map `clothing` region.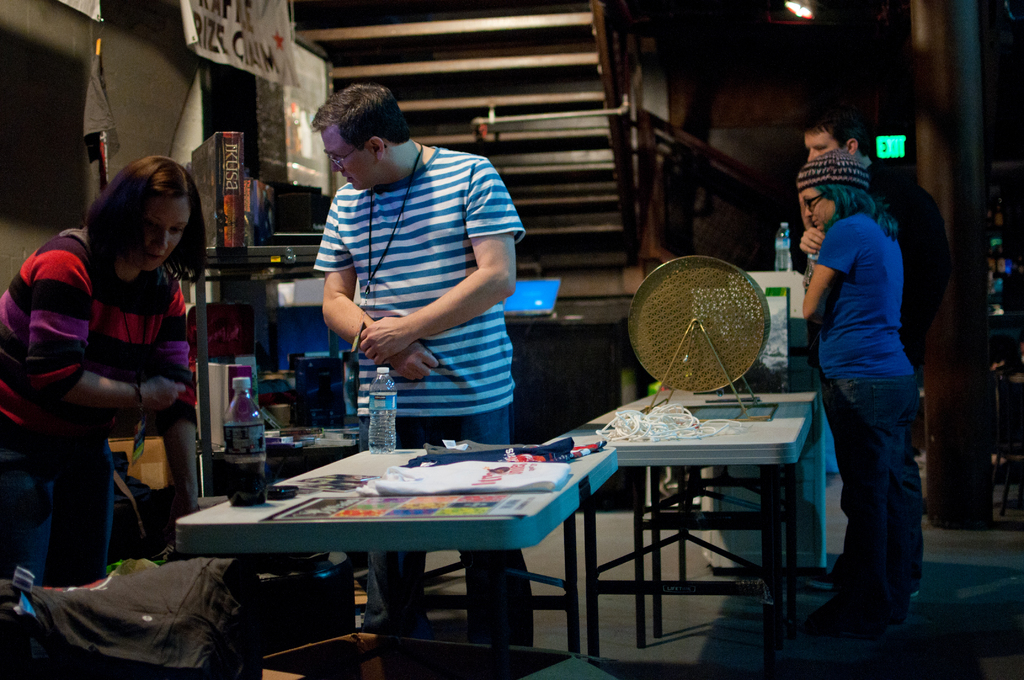
Mapped to box=[312, 140, 548, 644].
